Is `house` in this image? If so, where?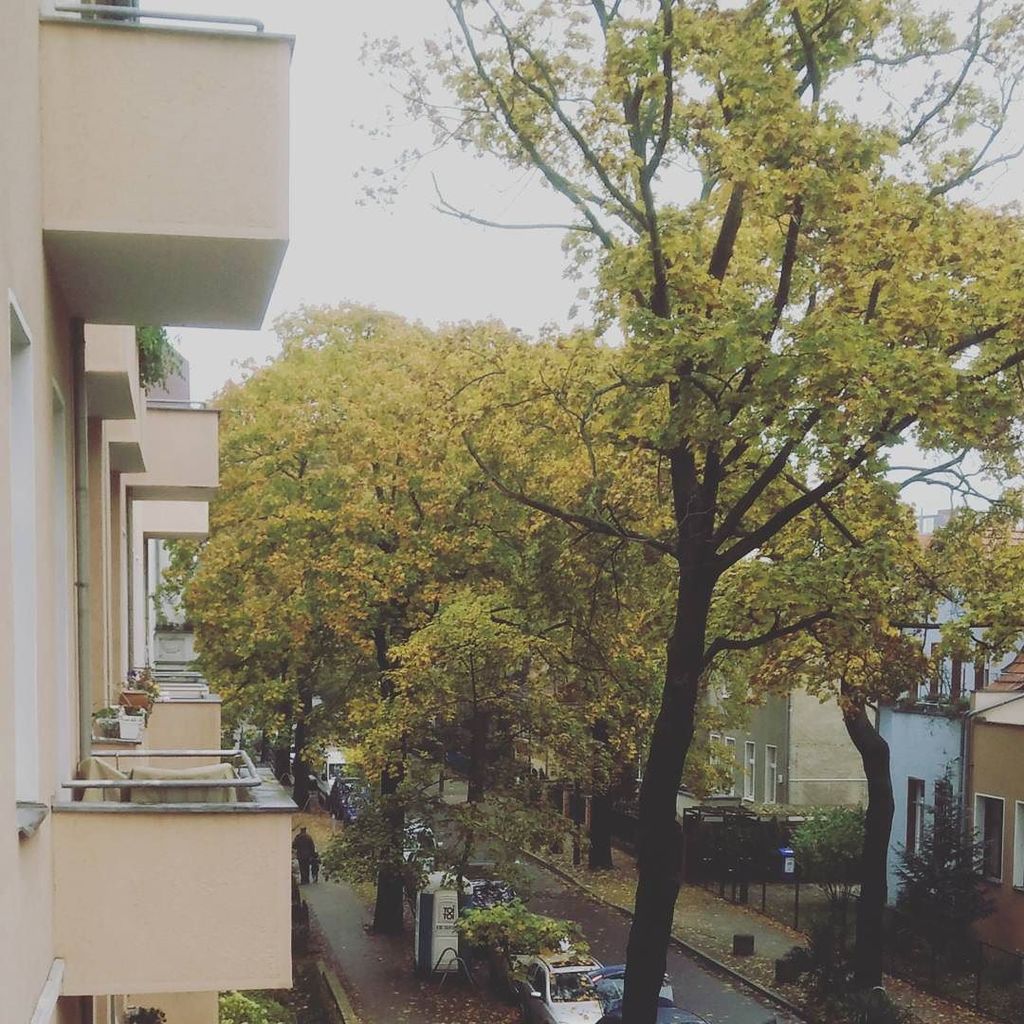
Yes, at (x1=628, y1=558, x2=874, y2=838).
